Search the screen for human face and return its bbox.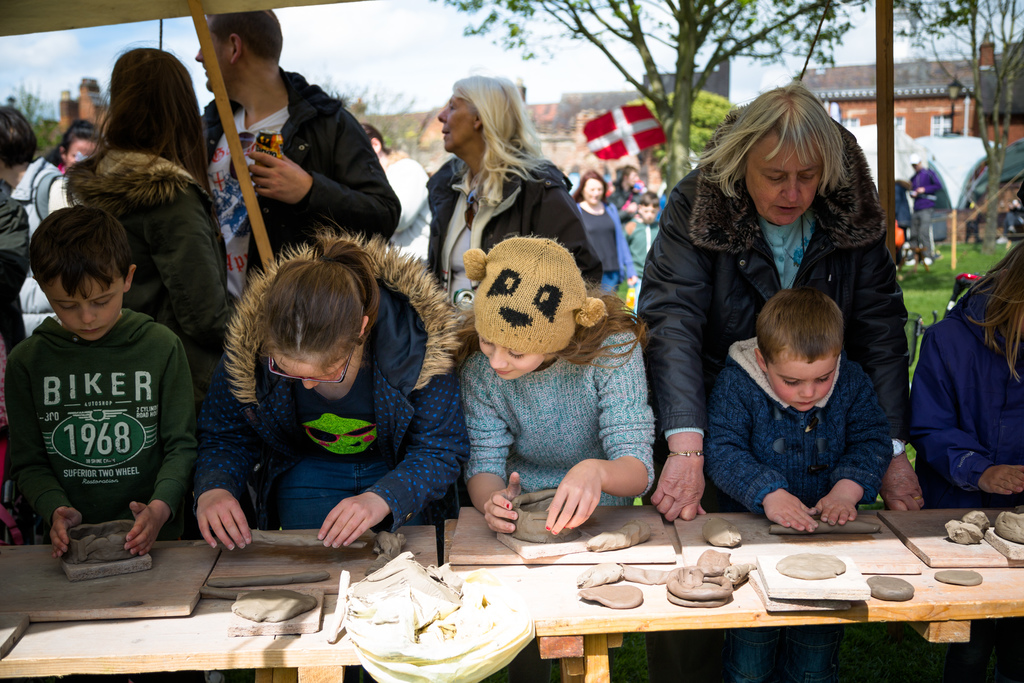
Found: 435, 86, 480, 152.
